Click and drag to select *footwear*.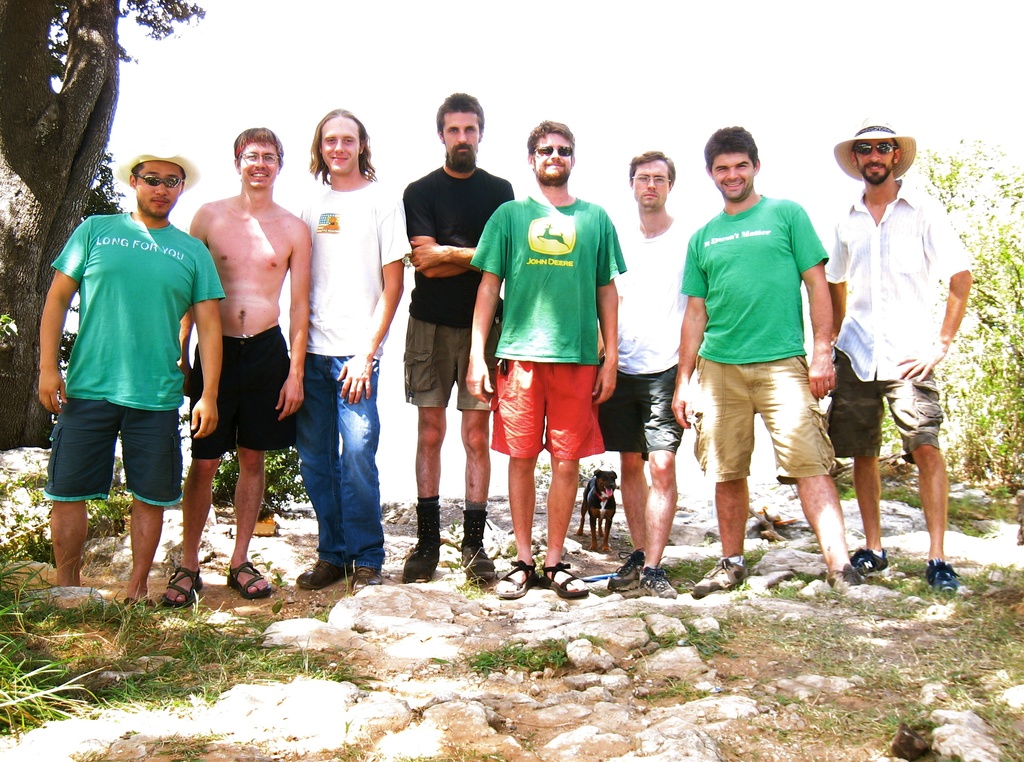
Selection: (left=299, top=549, right=351, bottom=593).
